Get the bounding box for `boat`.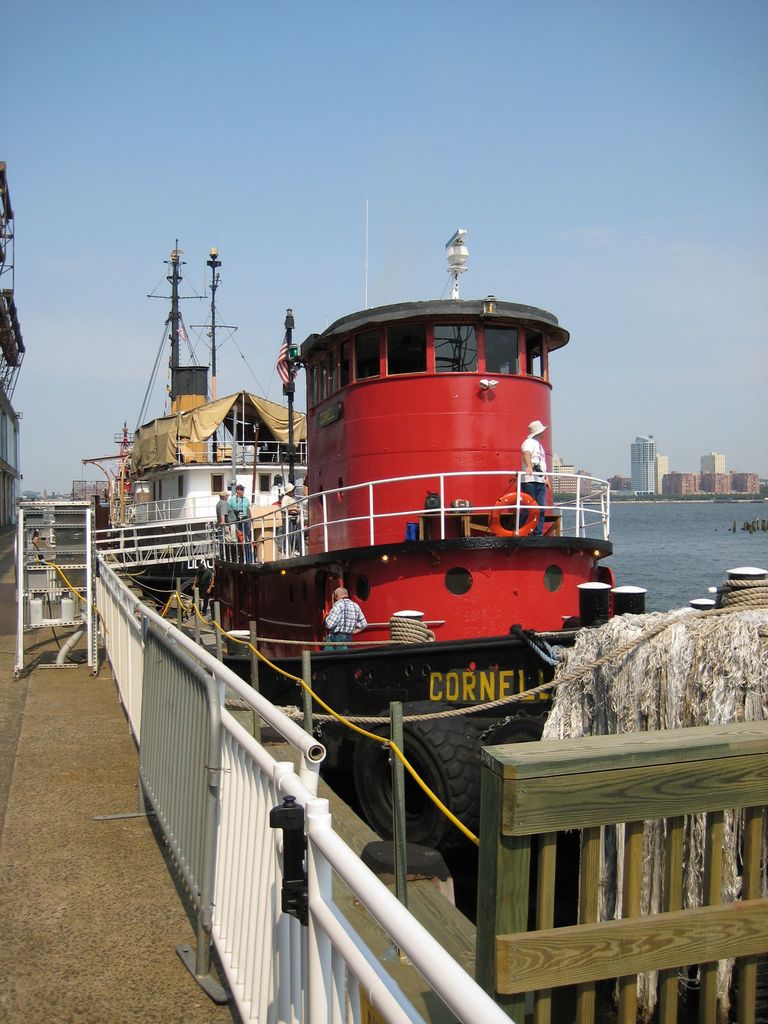
88, 234, 311, 601.
